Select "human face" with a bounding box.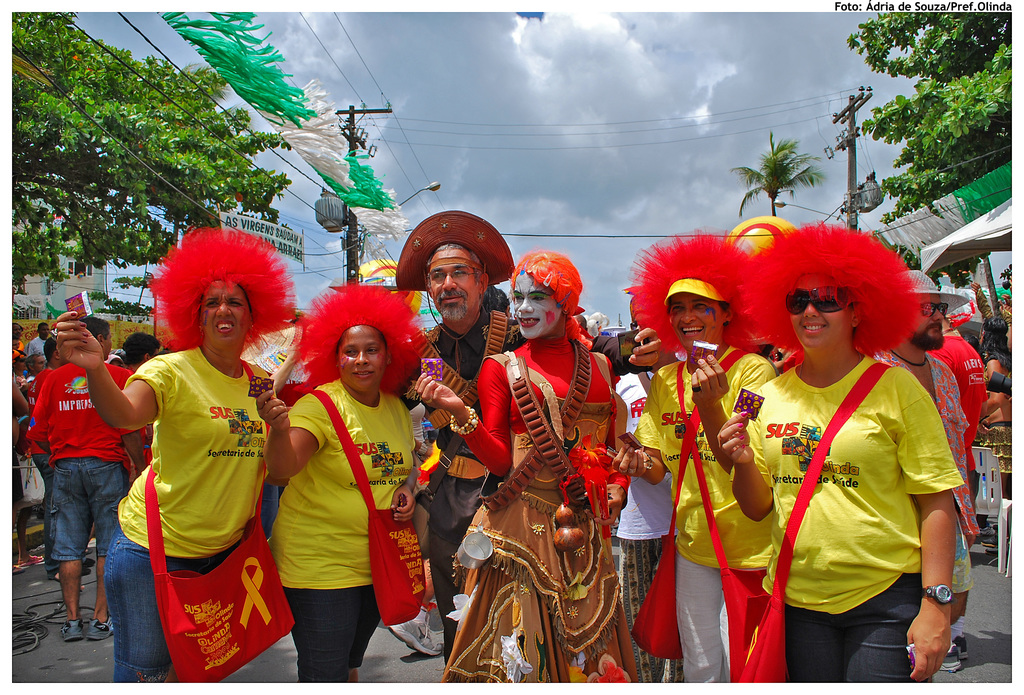
(429,248,479,318).
